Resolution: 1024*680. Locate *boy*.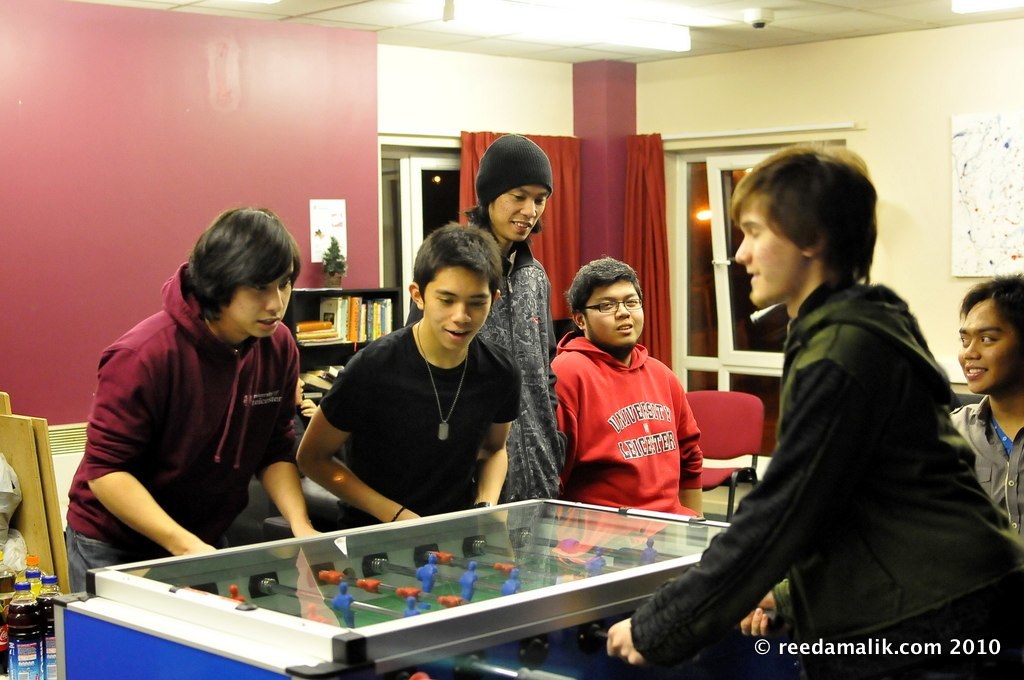
bbox=[549, 259, 704, 522].
